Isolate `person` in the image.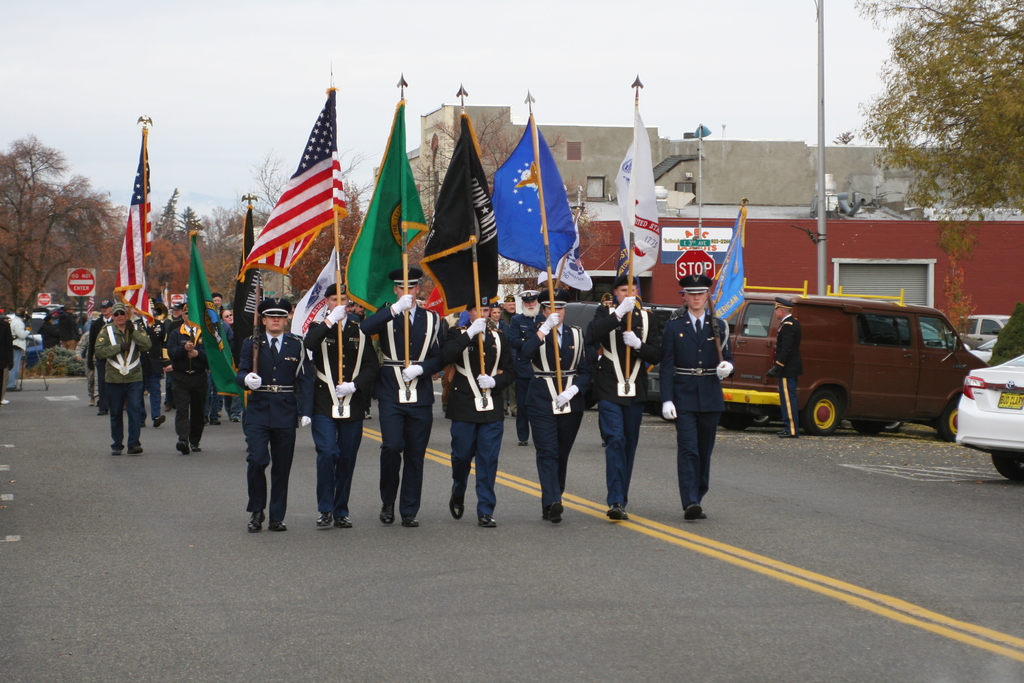
Isolated region: (left=230, top=273, right=304, bottom=538).
